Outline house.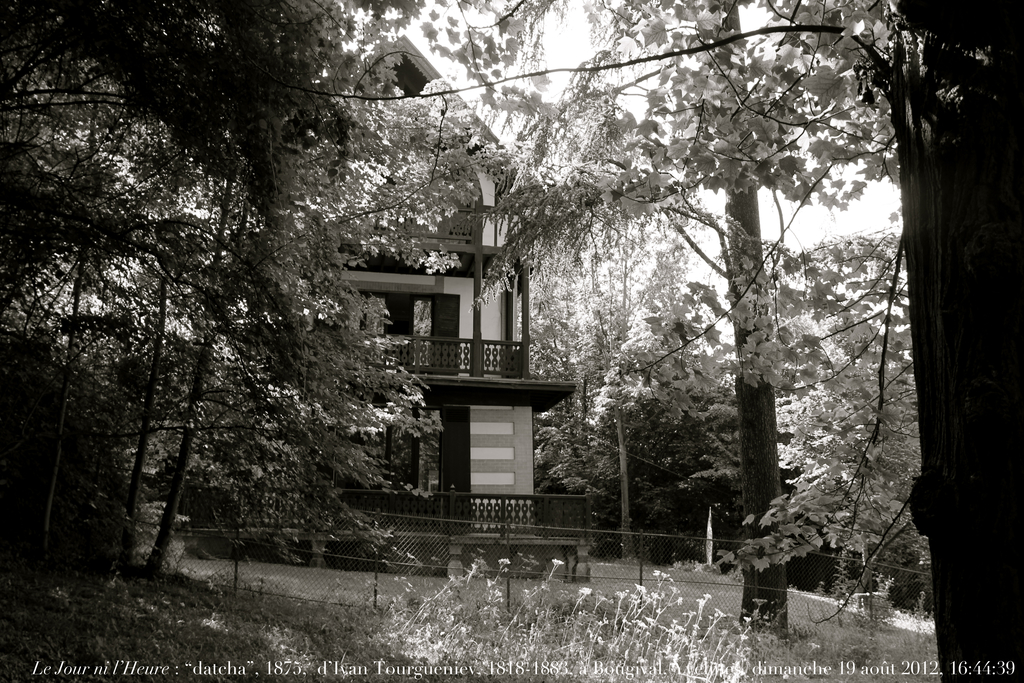
Outline: box(327, 37, 586, 582).
